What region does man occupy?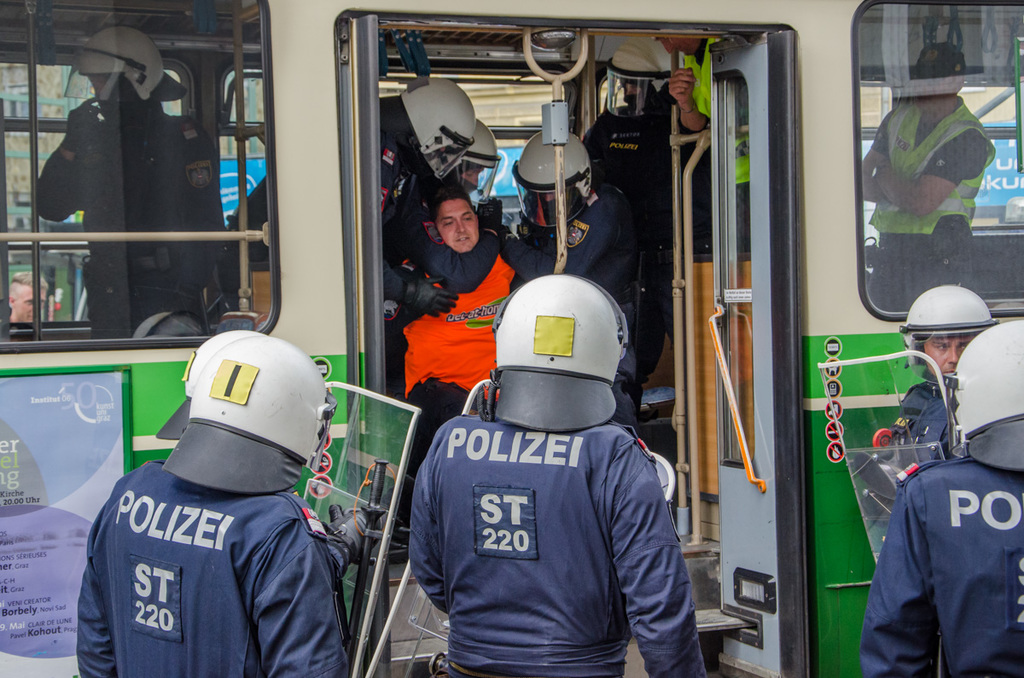
80:333:391:677.
